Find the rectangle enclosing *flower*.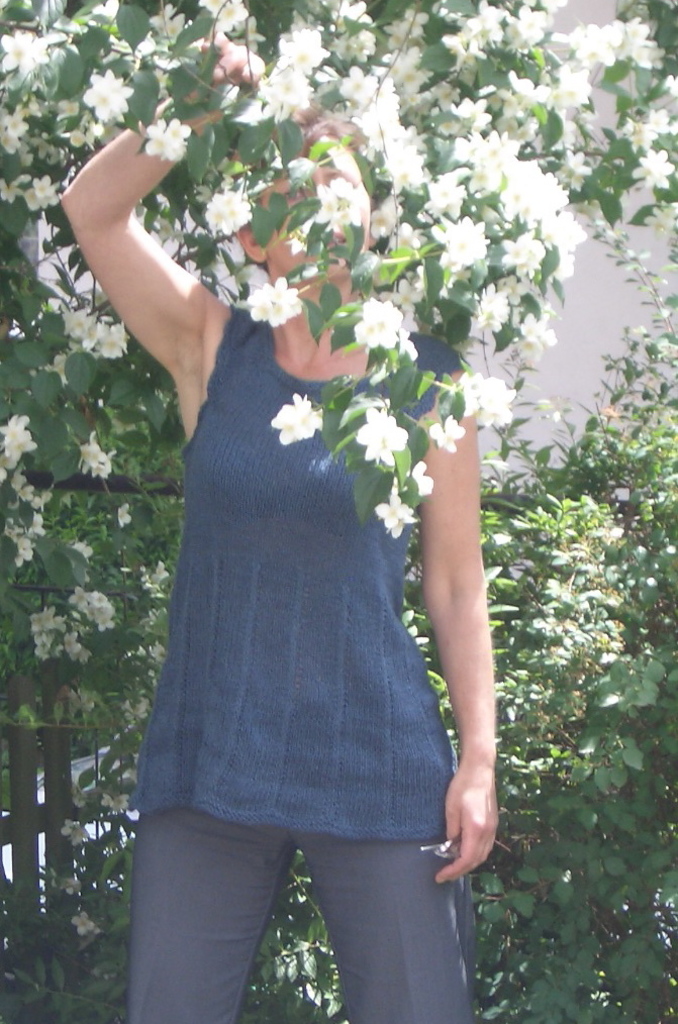
(x1=0, y1=418, x2=31, y2=460).
